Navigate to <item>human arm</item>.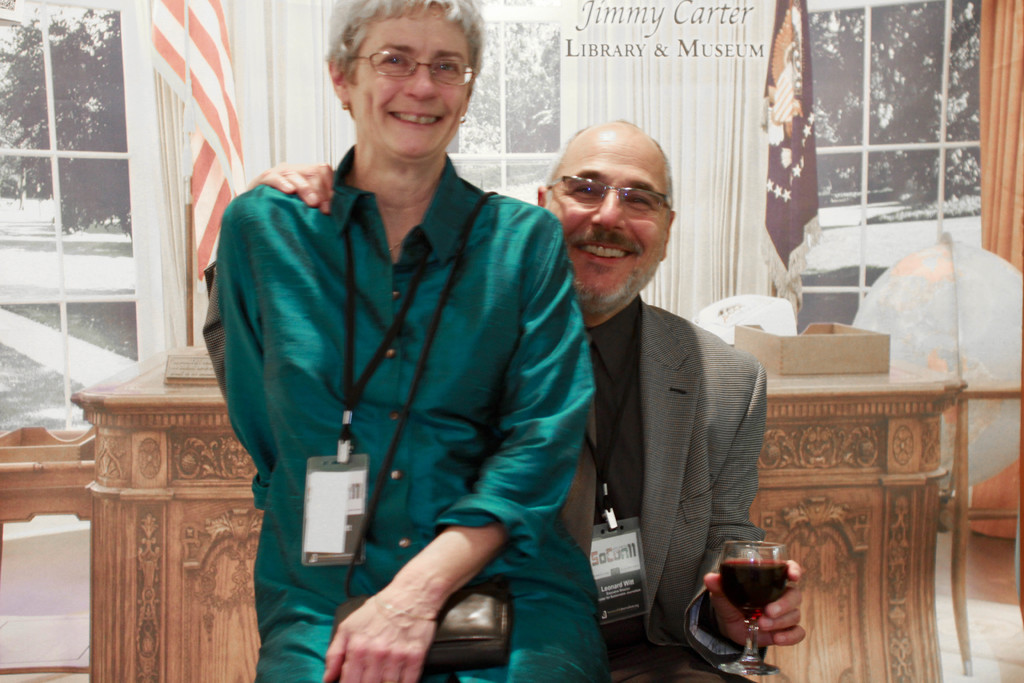
Navigation target: pyautogui.locateOnScreen(331, 213, 605, 682).
